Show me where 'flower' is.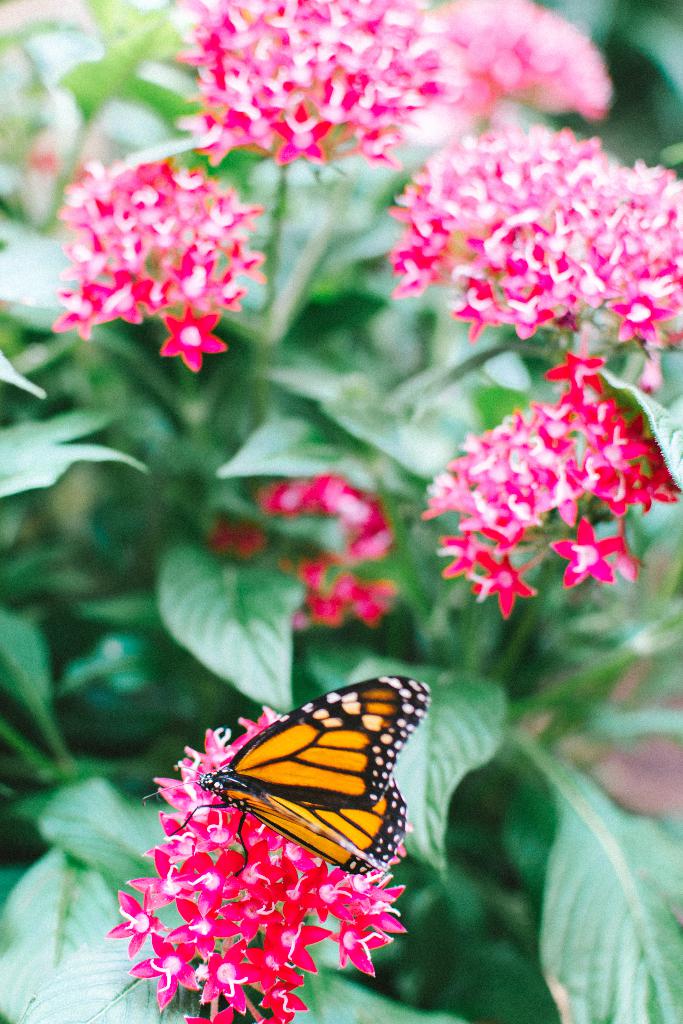
'flower' is at select_region(204, 461, 399, 632).
